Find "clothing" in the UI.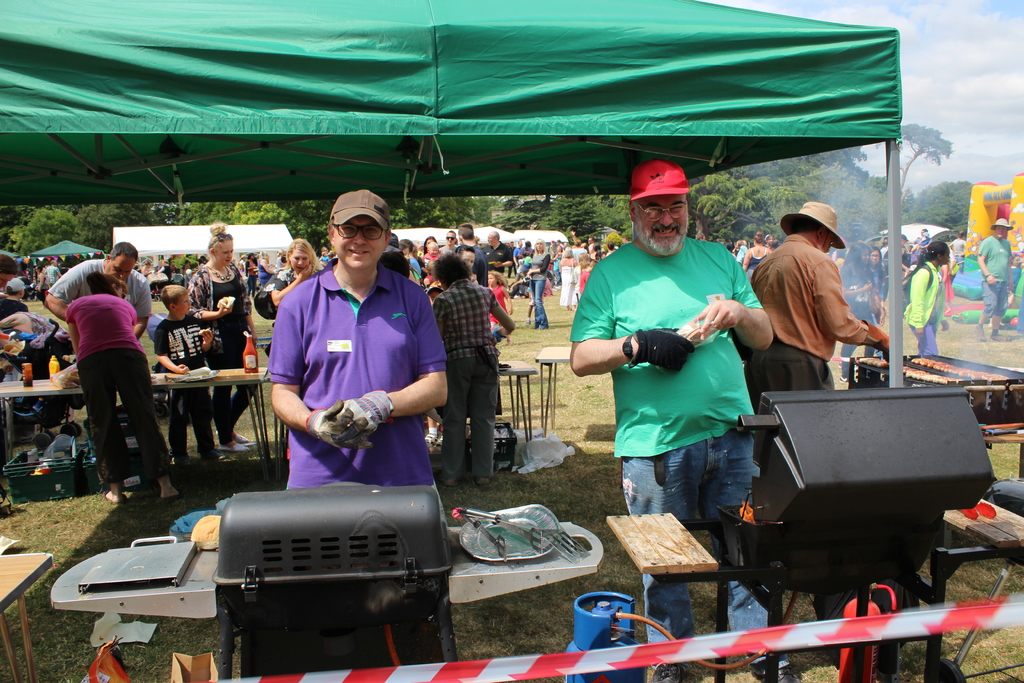
UI element at select_region(979, 288, 996, 335).
